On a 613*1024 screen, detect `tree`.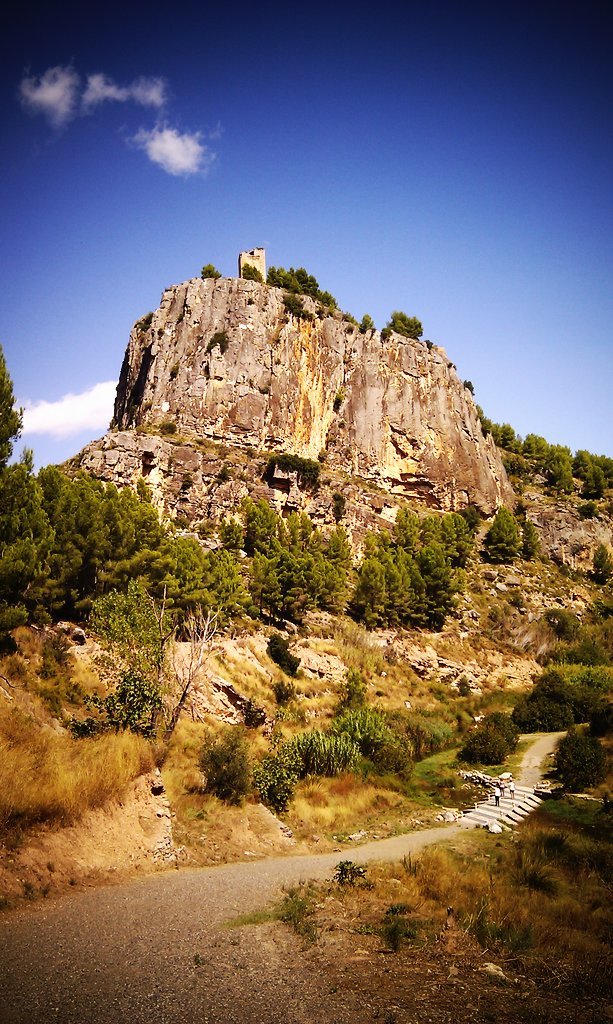
236,495,279,557.
